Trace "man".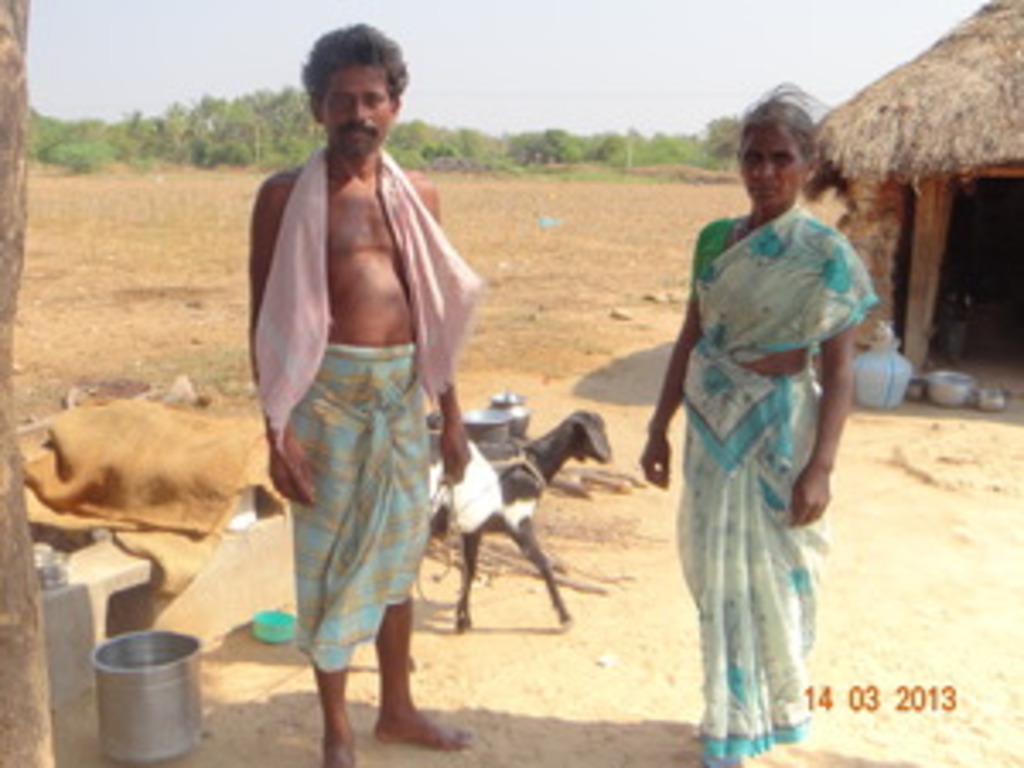
Traced to [229,31,478,767].
